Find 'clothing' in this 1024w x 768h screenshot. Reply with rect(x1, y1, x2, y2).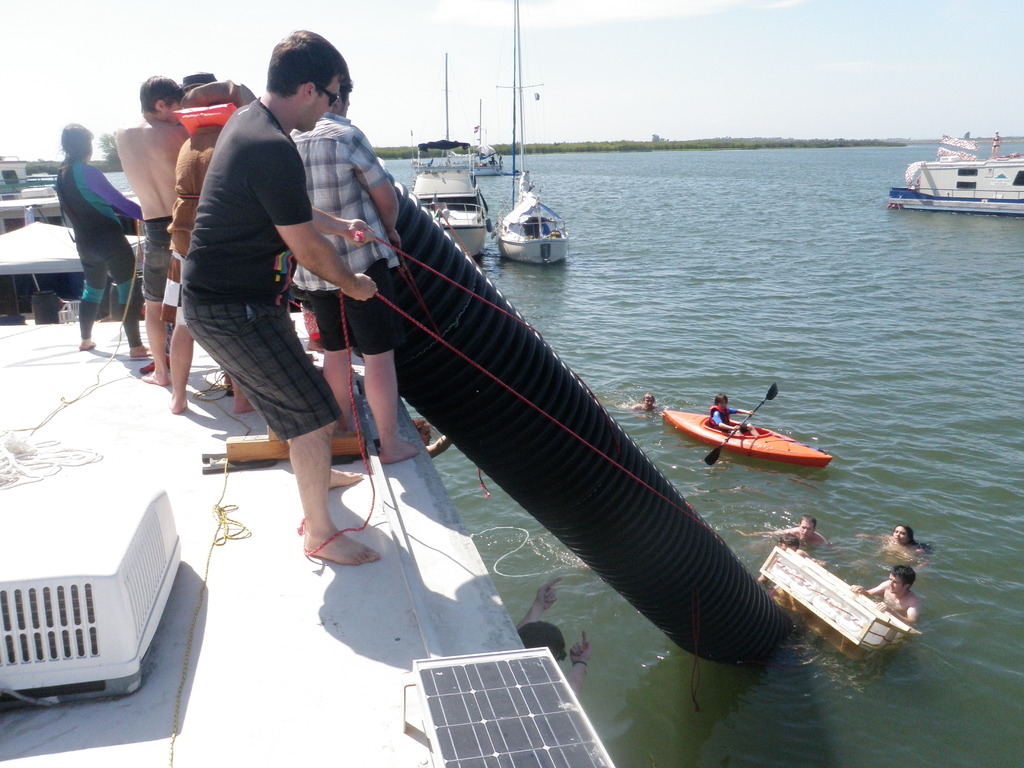
rect(51, 157, 141, 352).
